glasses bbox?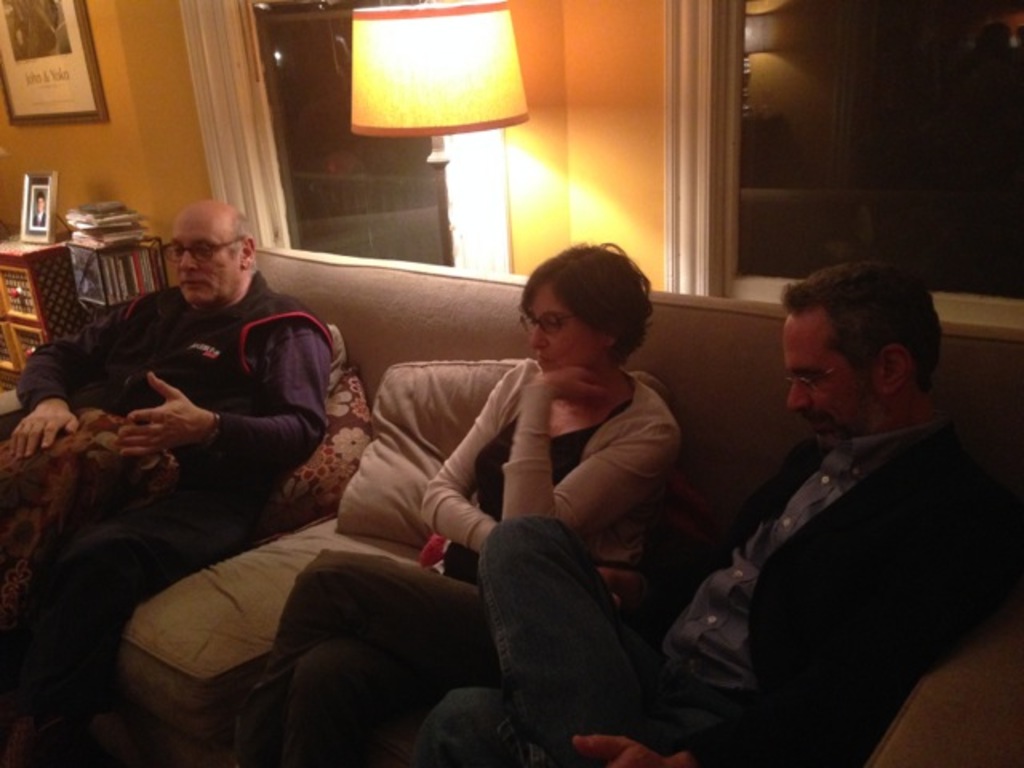
region(518, 310, 573, 341)
